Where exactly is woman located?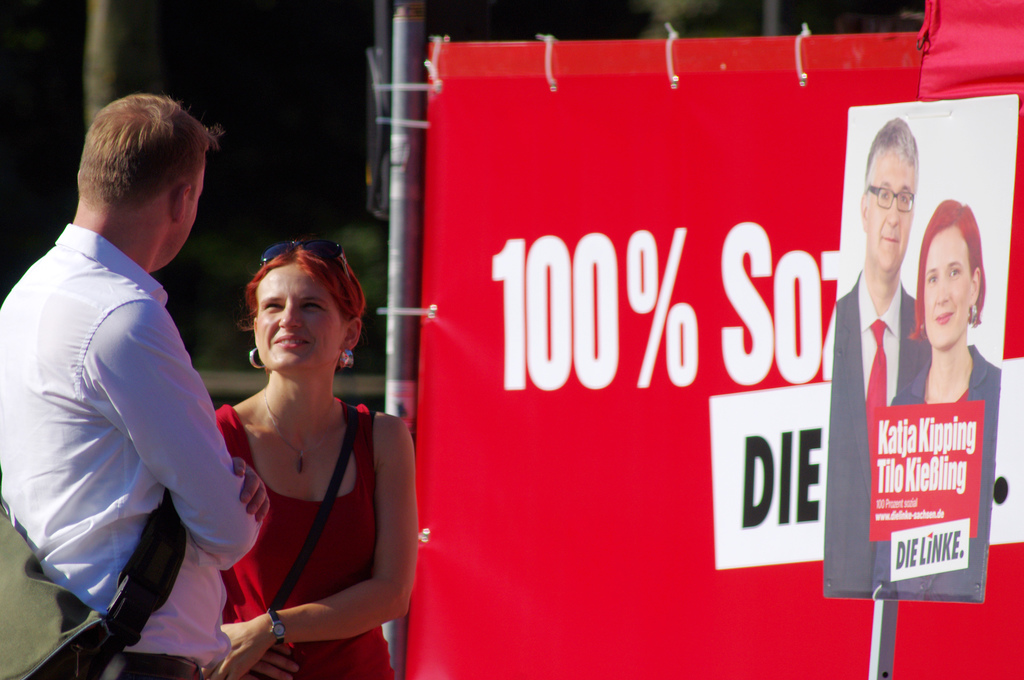
Its bounding box is [left=881, top=197, right=996, bottom=600].
